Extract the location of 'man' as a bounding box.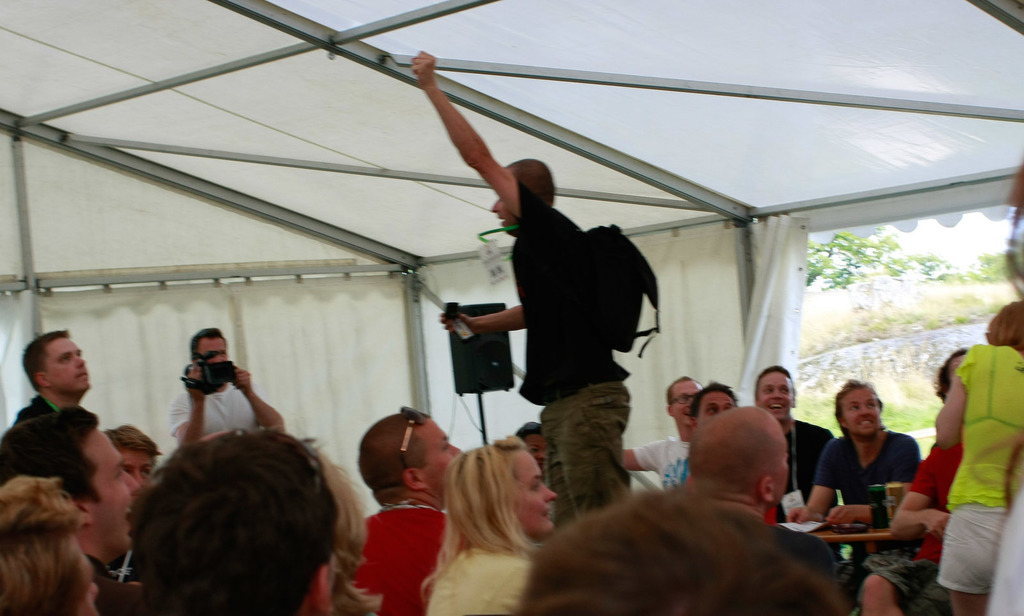
7,325,93,421.
